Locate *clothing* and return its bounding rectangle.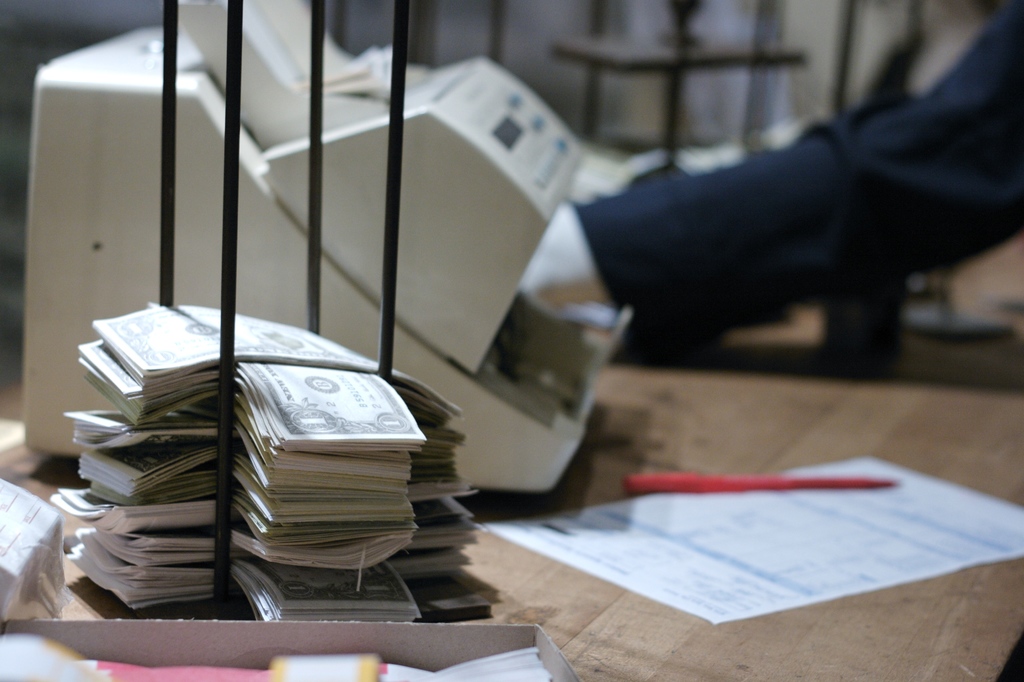
(570,0,1023,332).
